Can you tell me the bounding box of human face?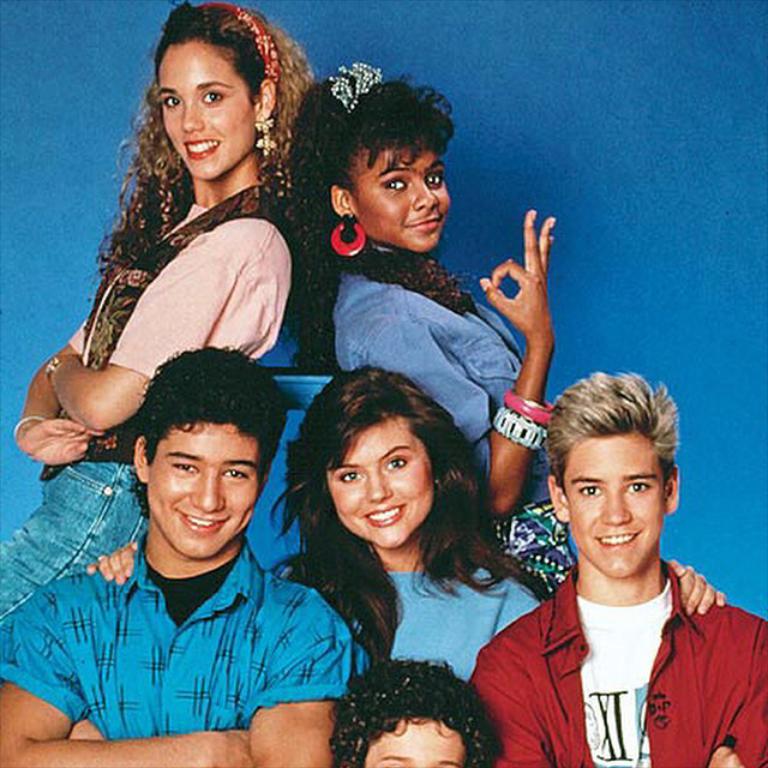
157 49 256 180.
